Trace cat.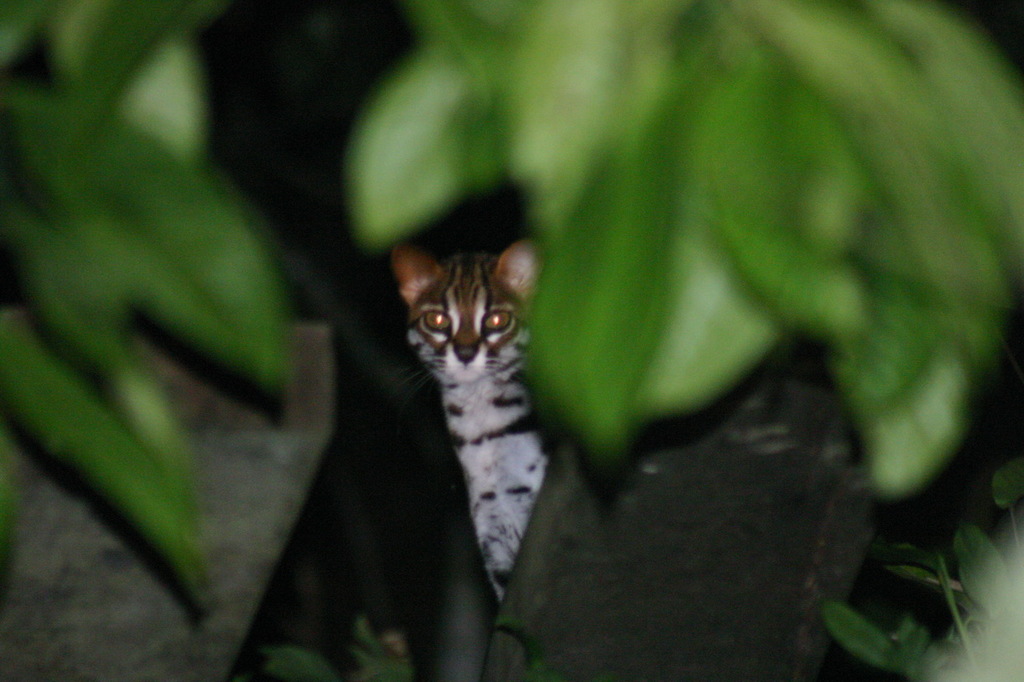
Traced to 402 244 550 596.
